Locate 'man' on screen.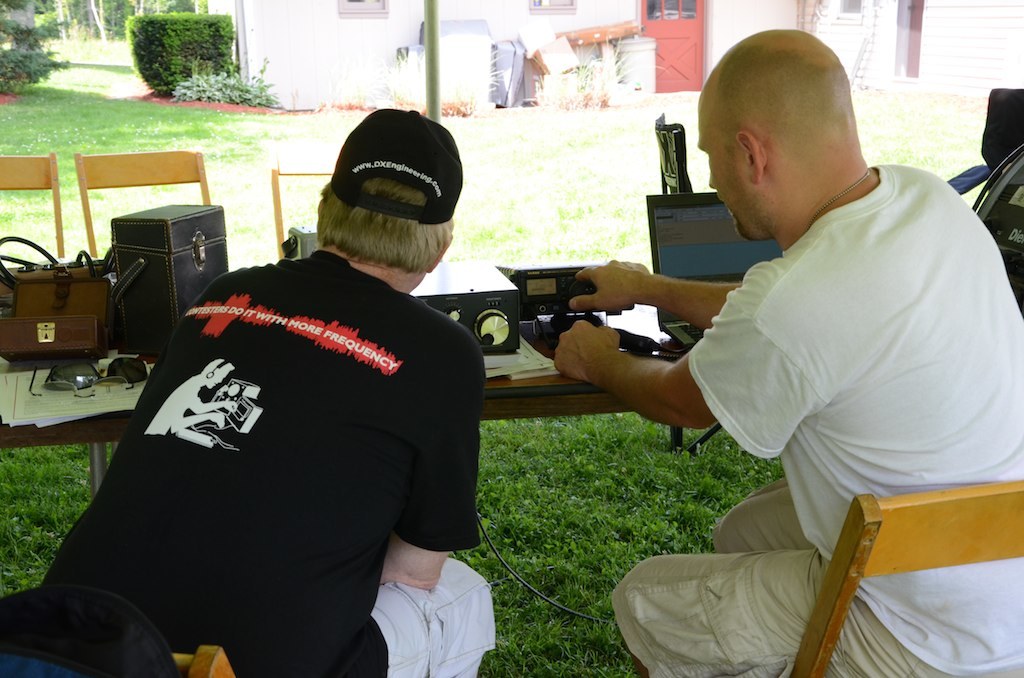
On screen at bbox=(24, 108, 504, 677).
